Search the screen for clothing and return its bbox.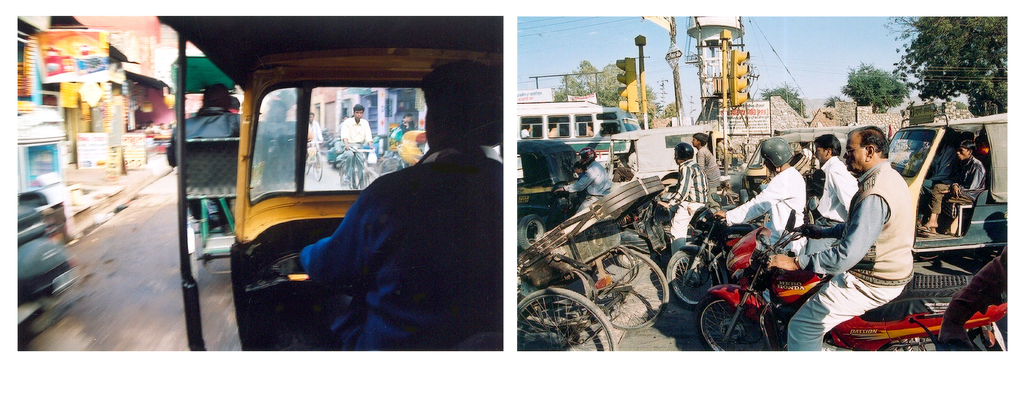
Found: [401, 118, 412, 130].
